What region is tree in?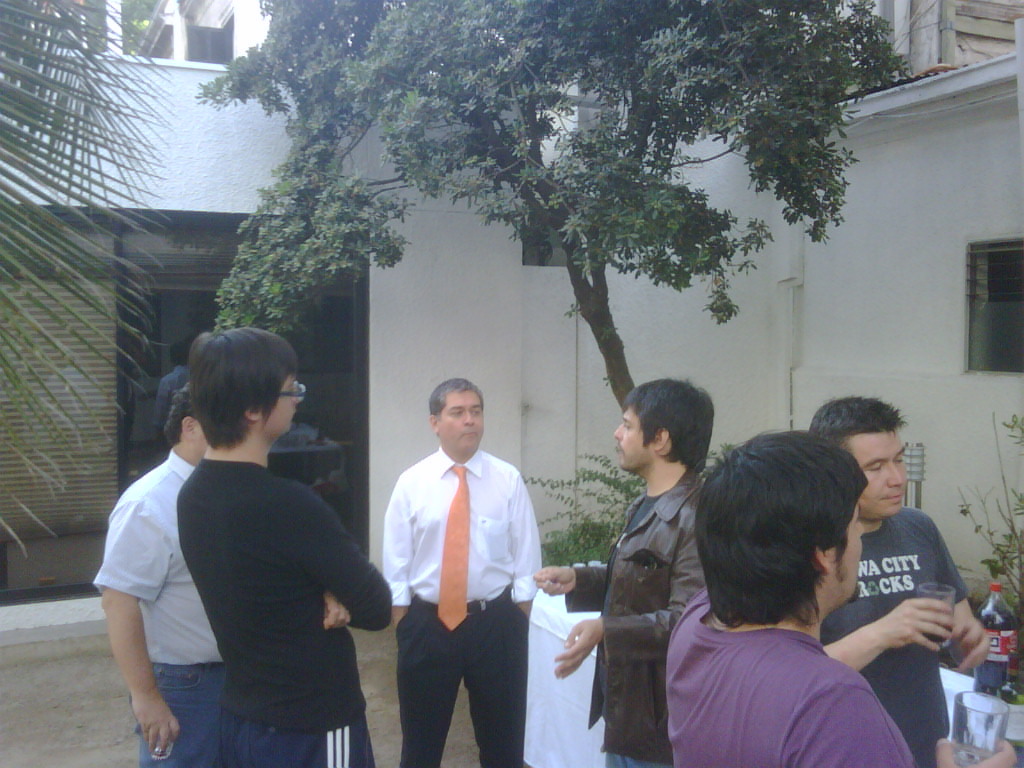
[0, 0, 169, 560].
